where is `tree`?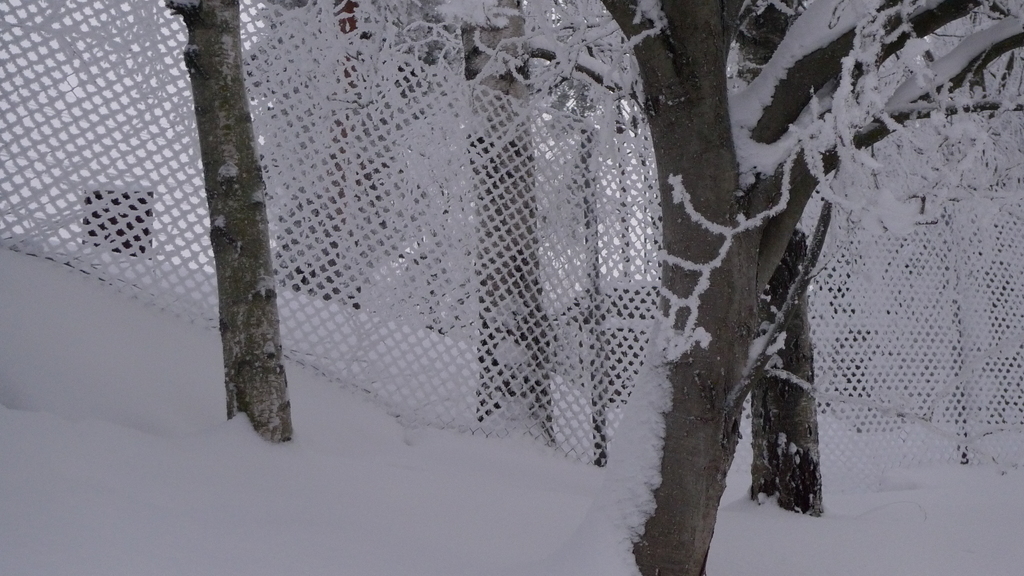
left=358, top=0, right=1023, bottom=575.
